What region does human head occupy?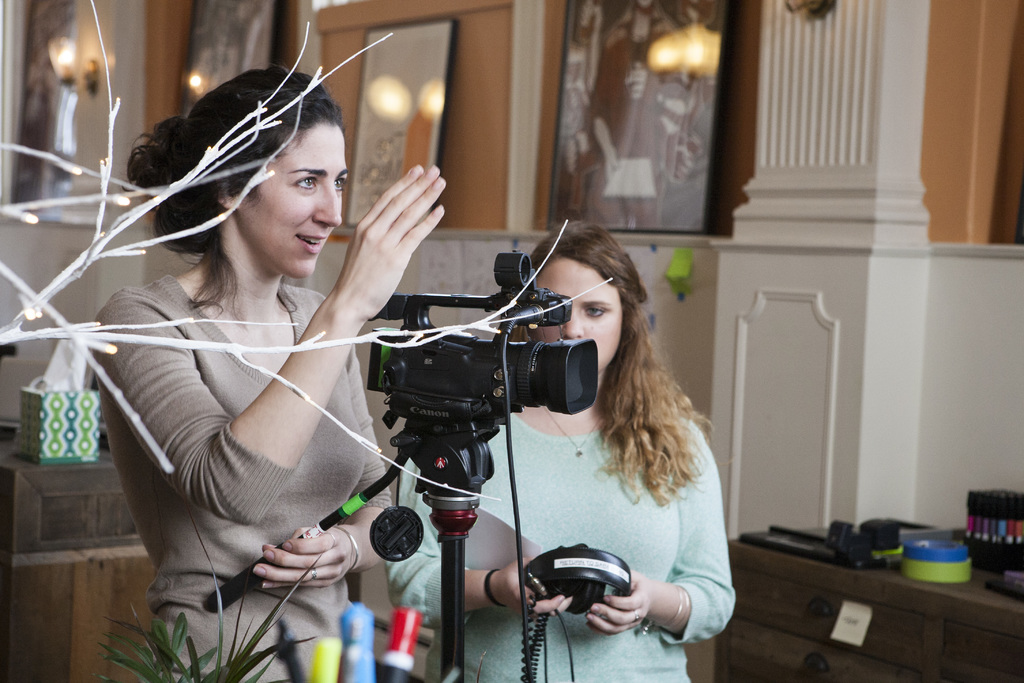
locate(505, 223, 641, 372).
